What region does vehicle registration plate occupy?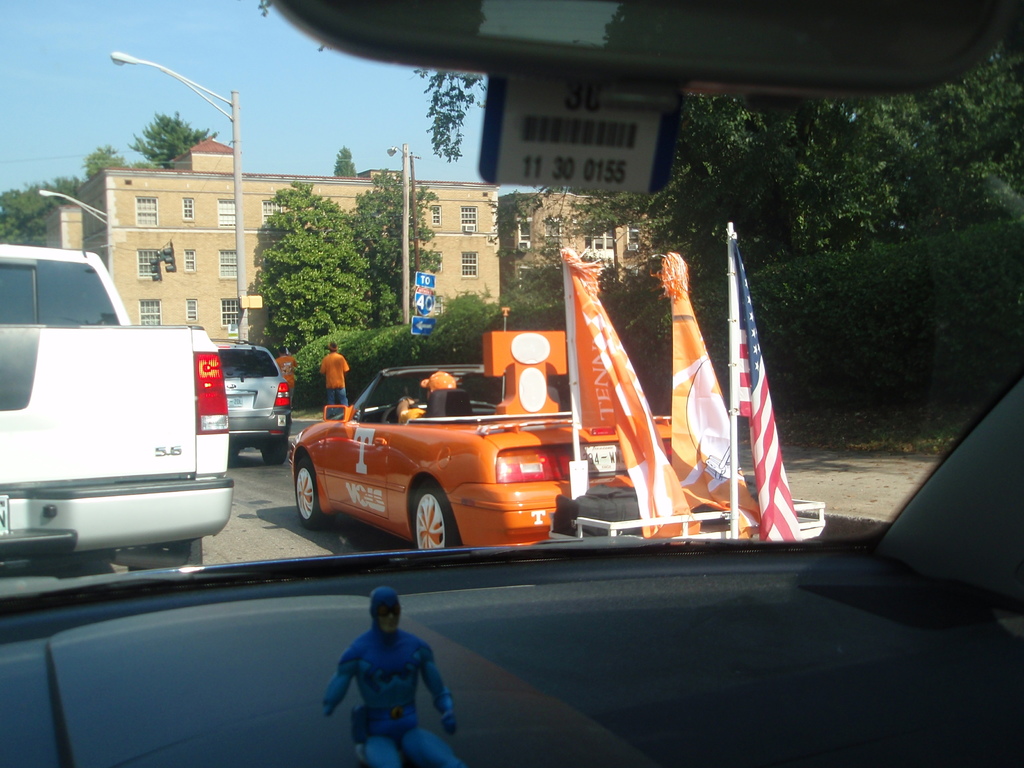
locate(575, 438, 637, 474).
